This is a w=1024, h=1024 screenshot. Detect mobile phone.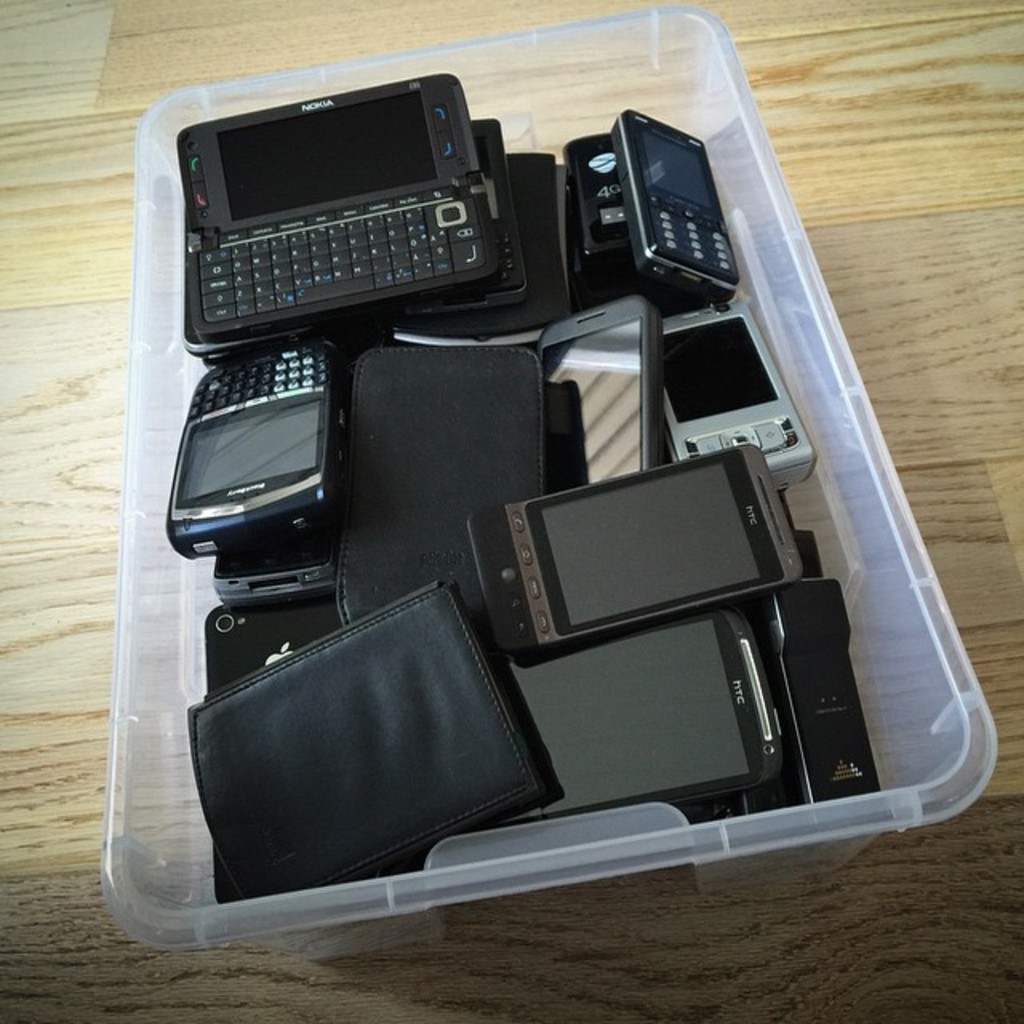
crop(496, 605, 784, 827).
